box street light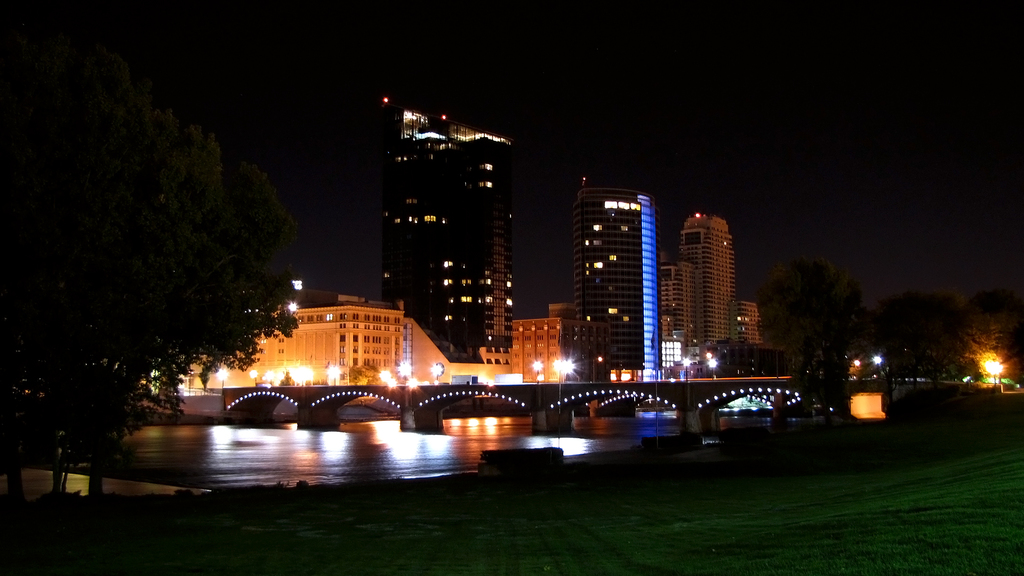
[left=682, top=357, right=690, bottom=388]
